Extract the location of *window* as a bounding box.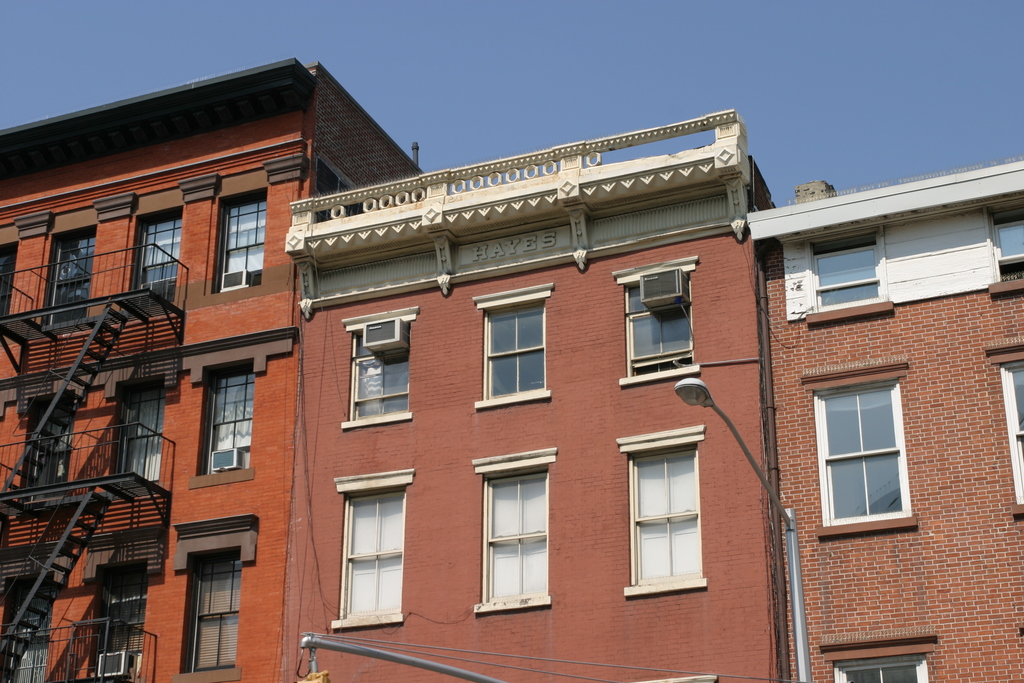
locate(41, 231, 96, 325).
